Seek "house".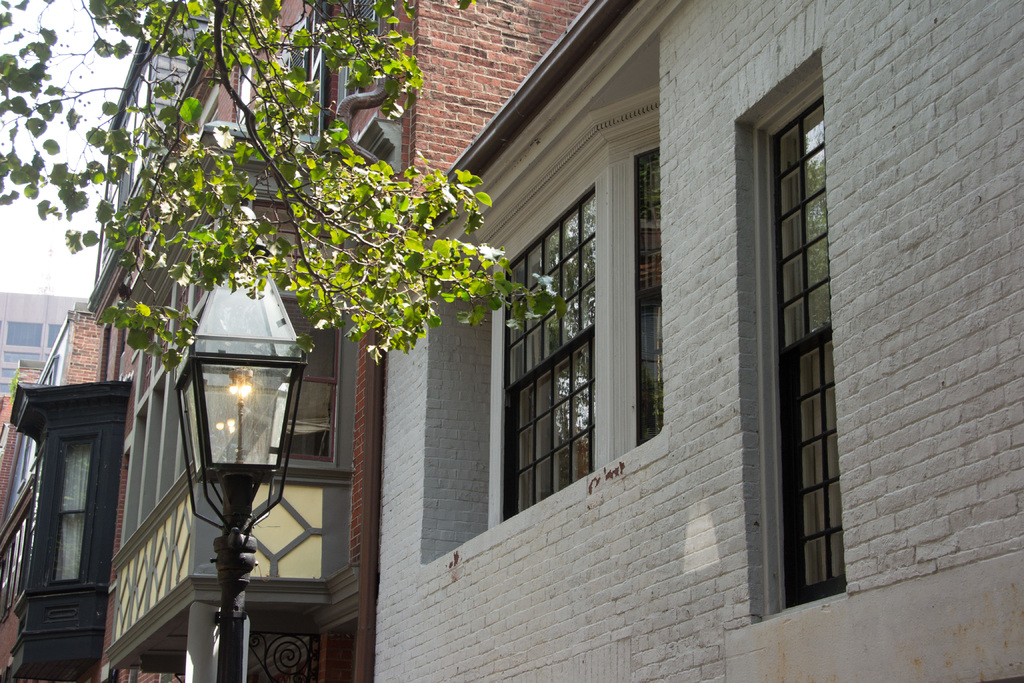
x1=348 y1=0 x2=1023 y2=682.
